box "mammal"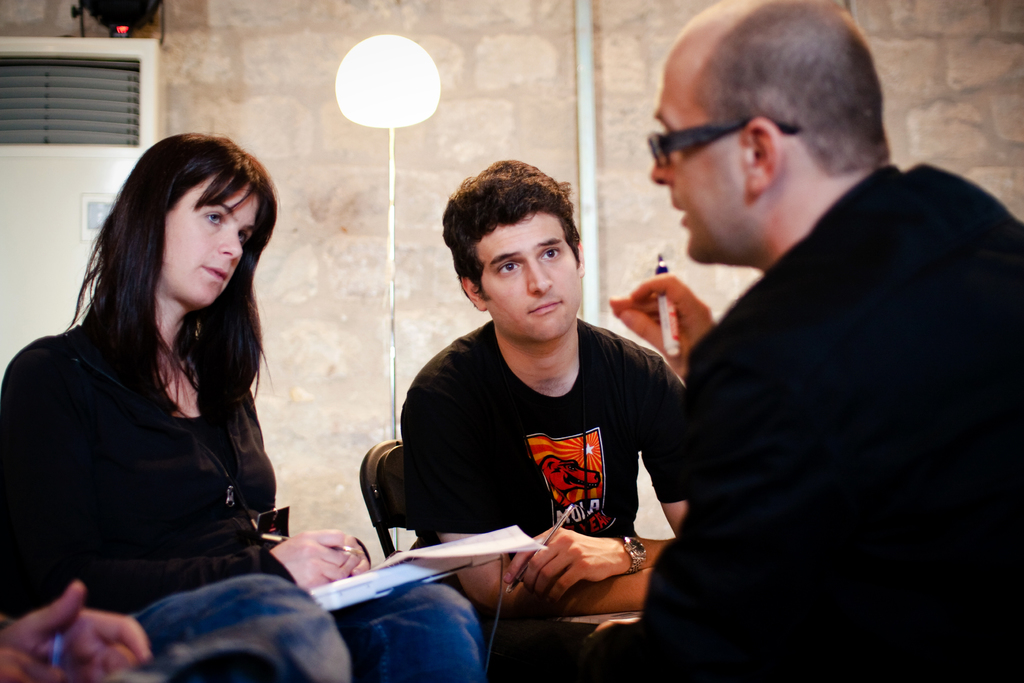
bbox=[0, 124, 484, 682]
